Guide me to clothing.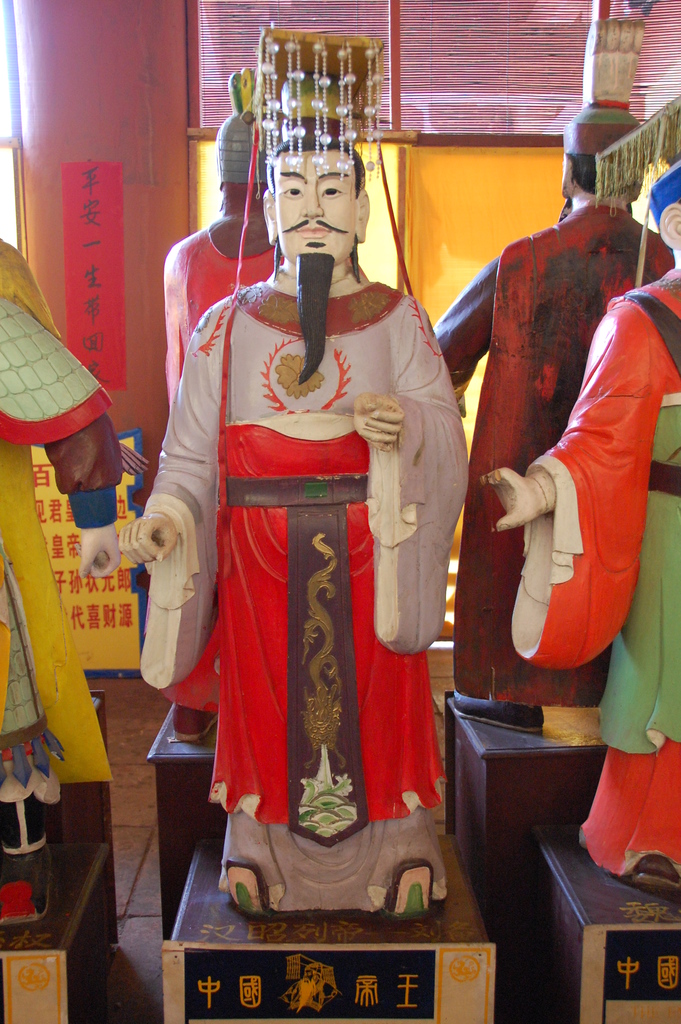
Guidance: select_region(442, 202, 680, 705).
